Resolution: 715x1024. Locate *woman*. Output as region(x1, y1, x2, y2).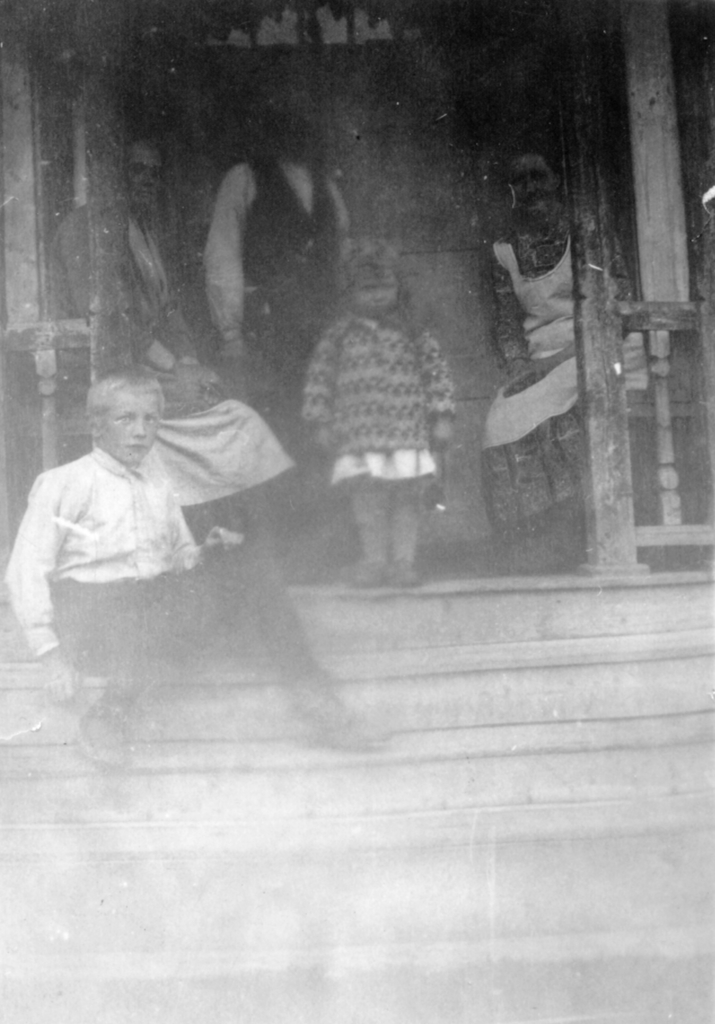
region(476, 151, 629, 572).
